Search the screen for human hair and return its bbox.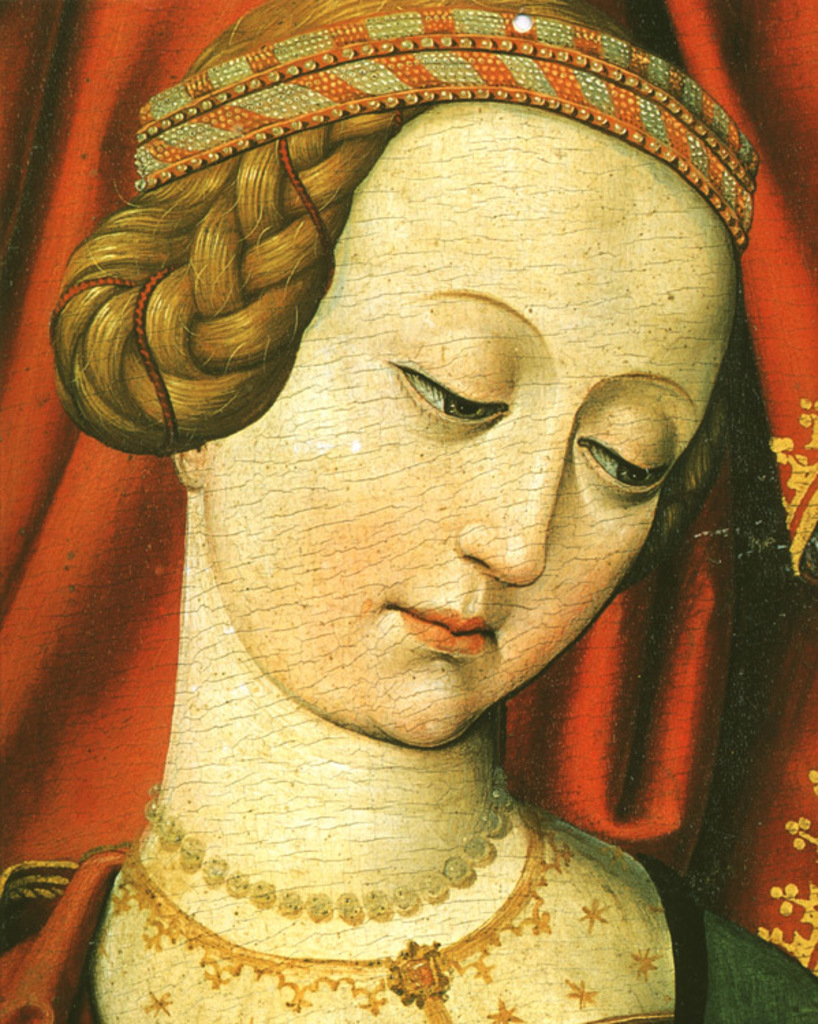
Found: rect(37, 112, 404, 507).
